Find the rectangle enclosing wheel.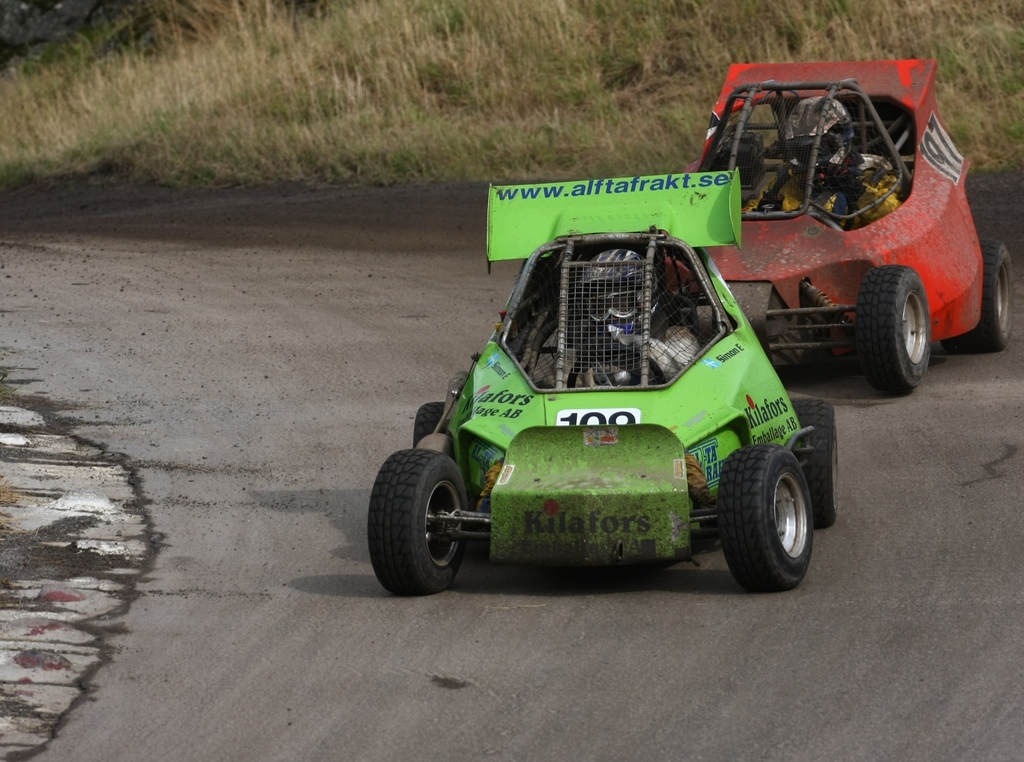
bbox=[846, 265, 934, 391].
